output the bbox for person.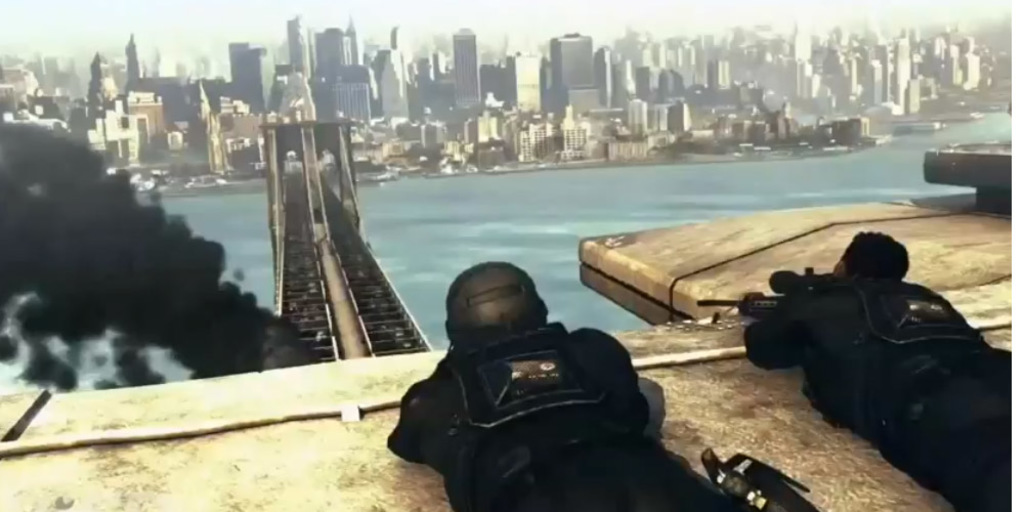
(x1=385, y1=262, x2=758, y2=511).
